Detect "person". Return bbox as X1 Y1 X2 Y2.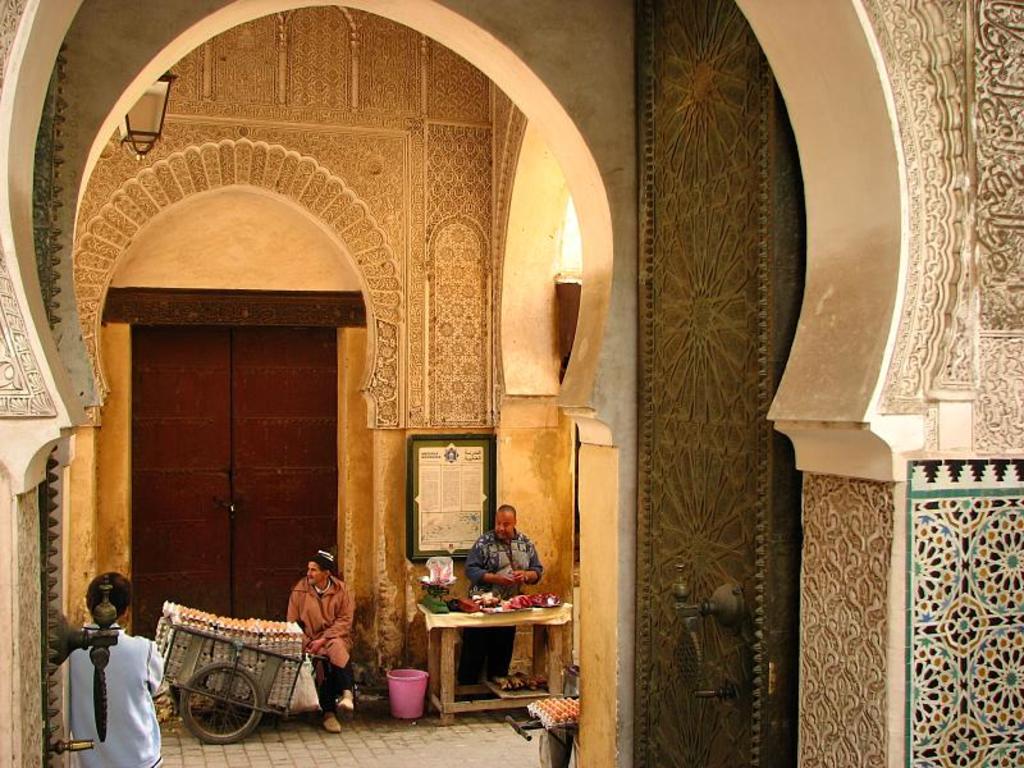
461 502 544 686.
